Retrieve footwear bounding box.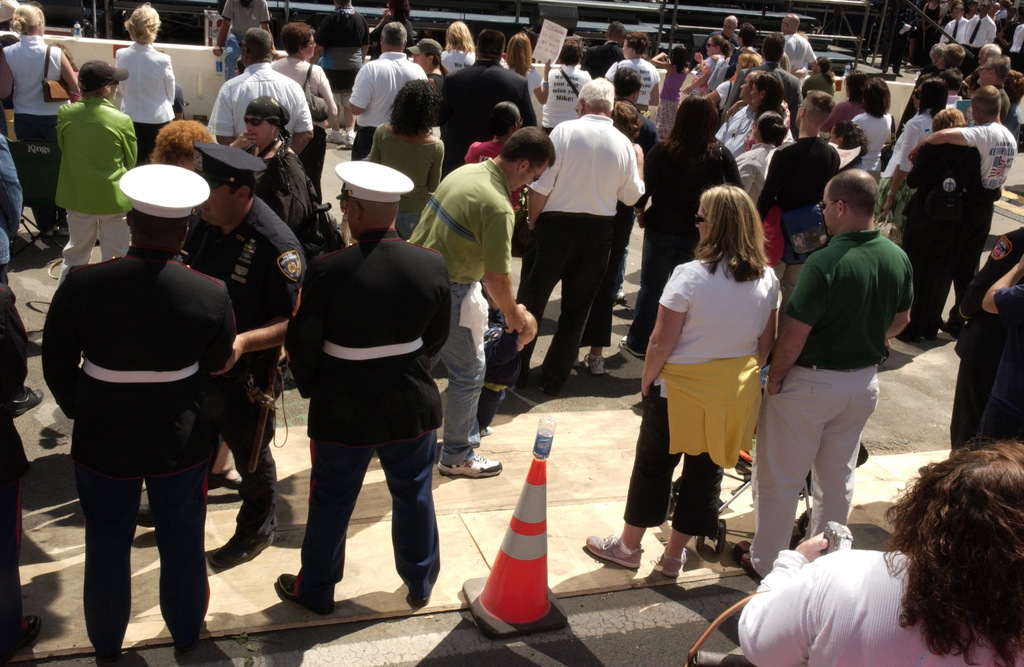
Bounding box: (left=730, top=538, right=762, bottom=584).
